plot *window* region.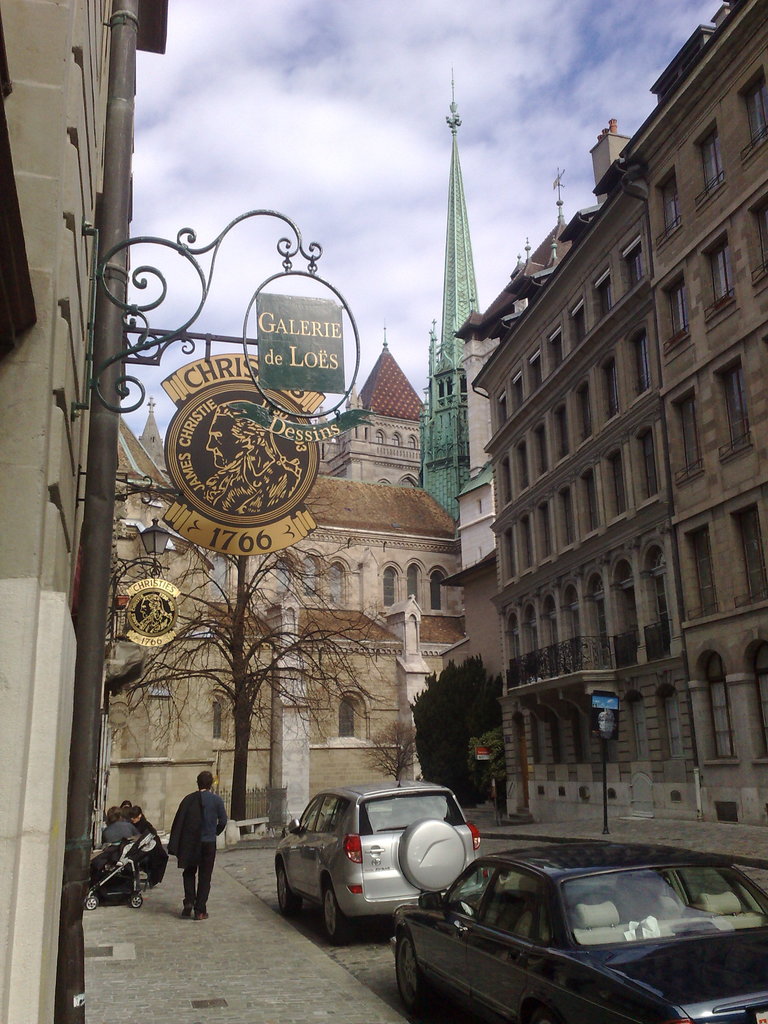
Plotted at (x1=684, y1=517, x2=723, y2=619).
